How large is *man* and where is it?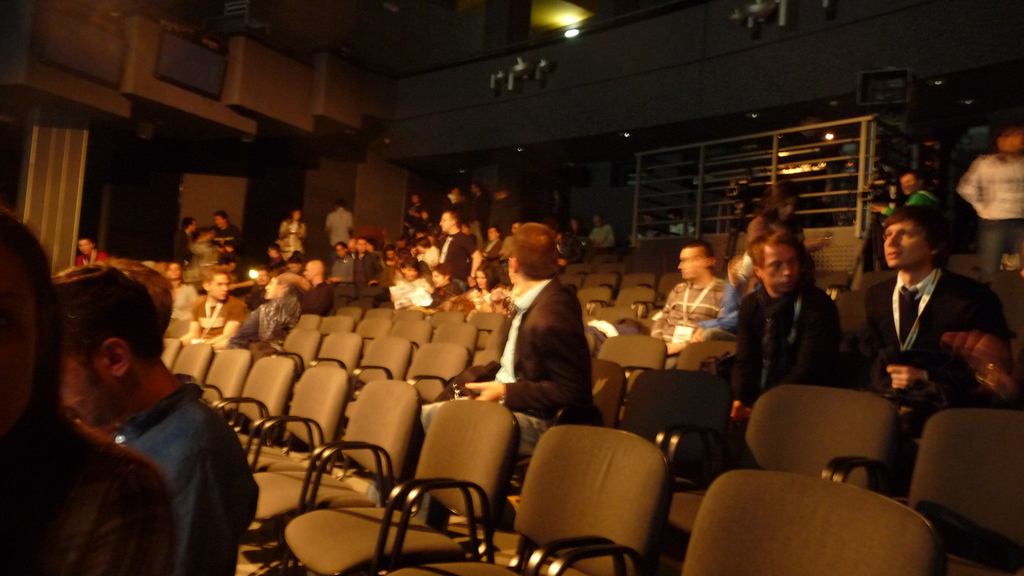
Bounding box: Rect(728, 226, 852, 469).
